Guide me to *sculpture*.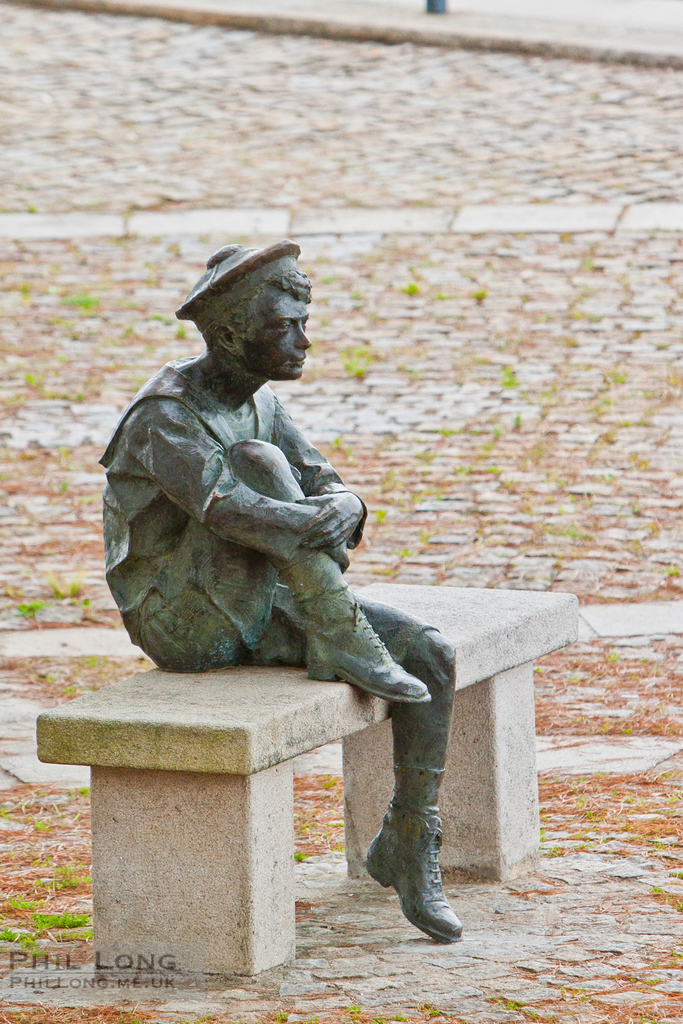
Guidance: 88/216/475/981.
